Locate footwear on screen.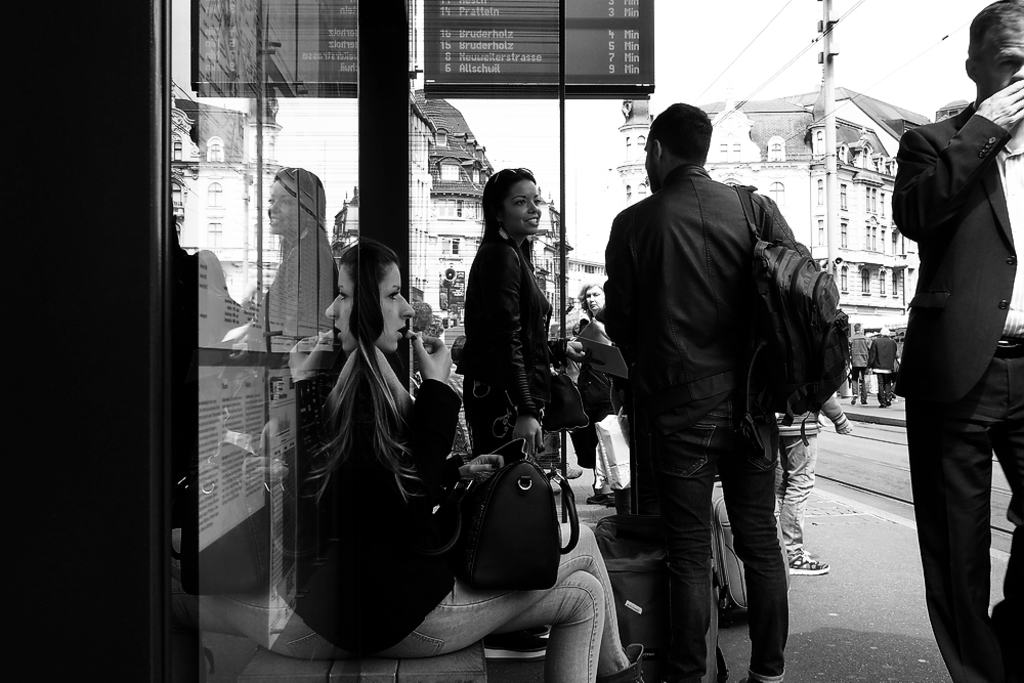
On screen at bbox=[585, 492, 611, 508].
